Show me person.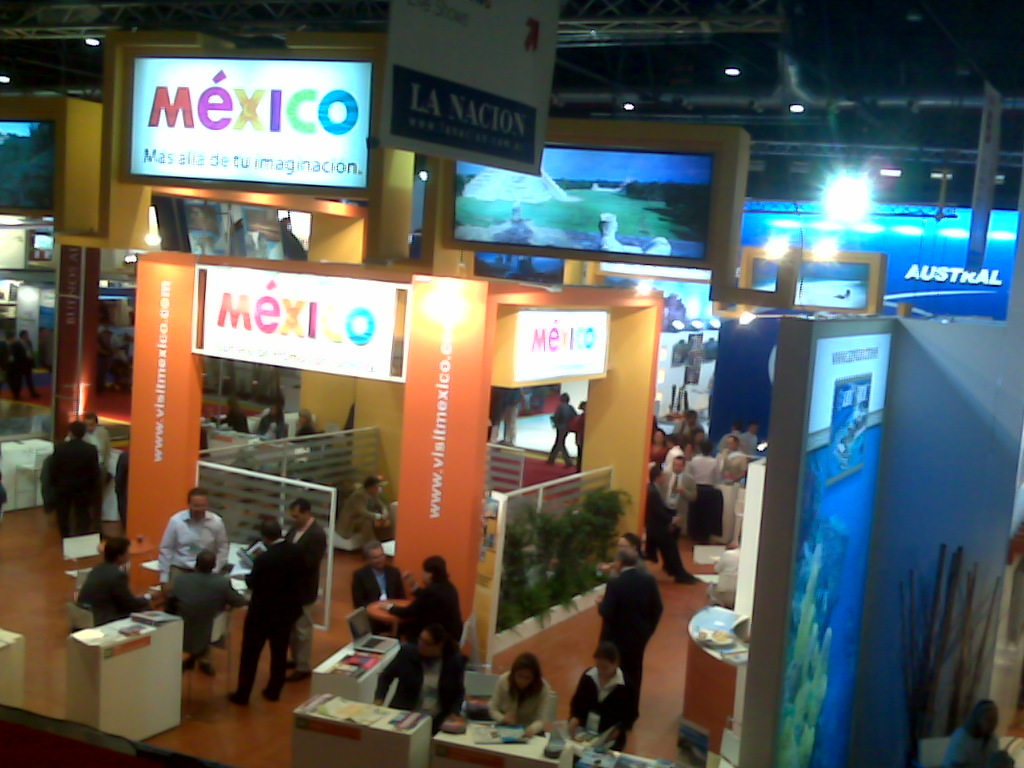
person is here: detection(77, 538, 147, 624).
